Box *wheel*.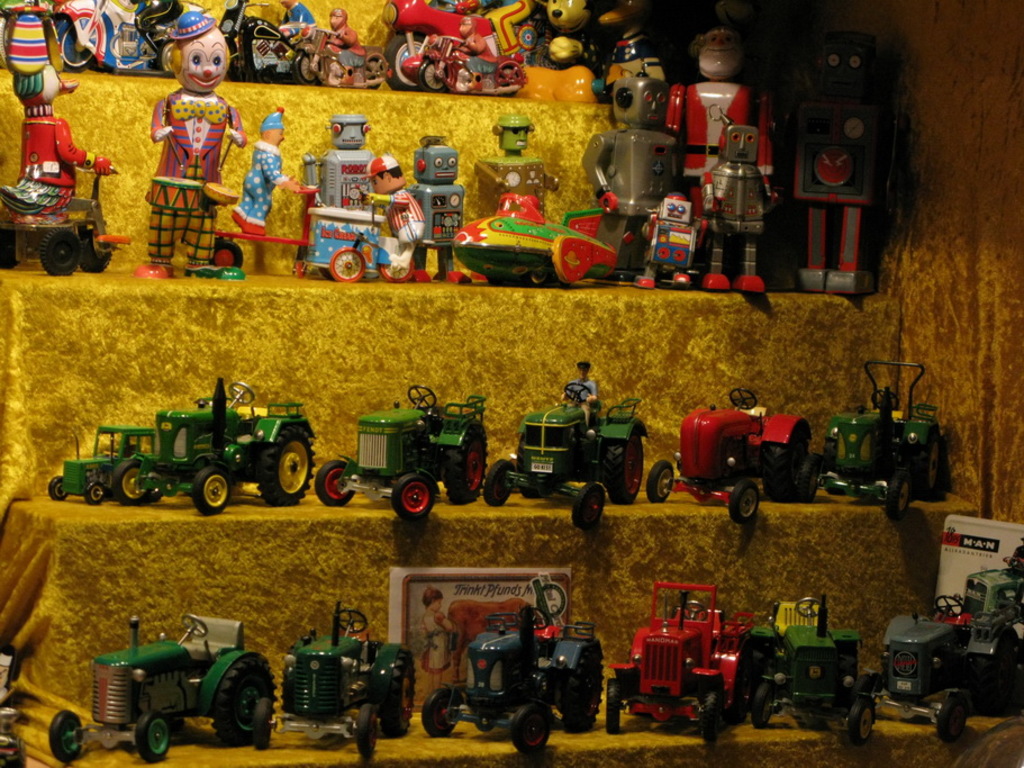
(left=601, top=428, right=647, bottom=508).
